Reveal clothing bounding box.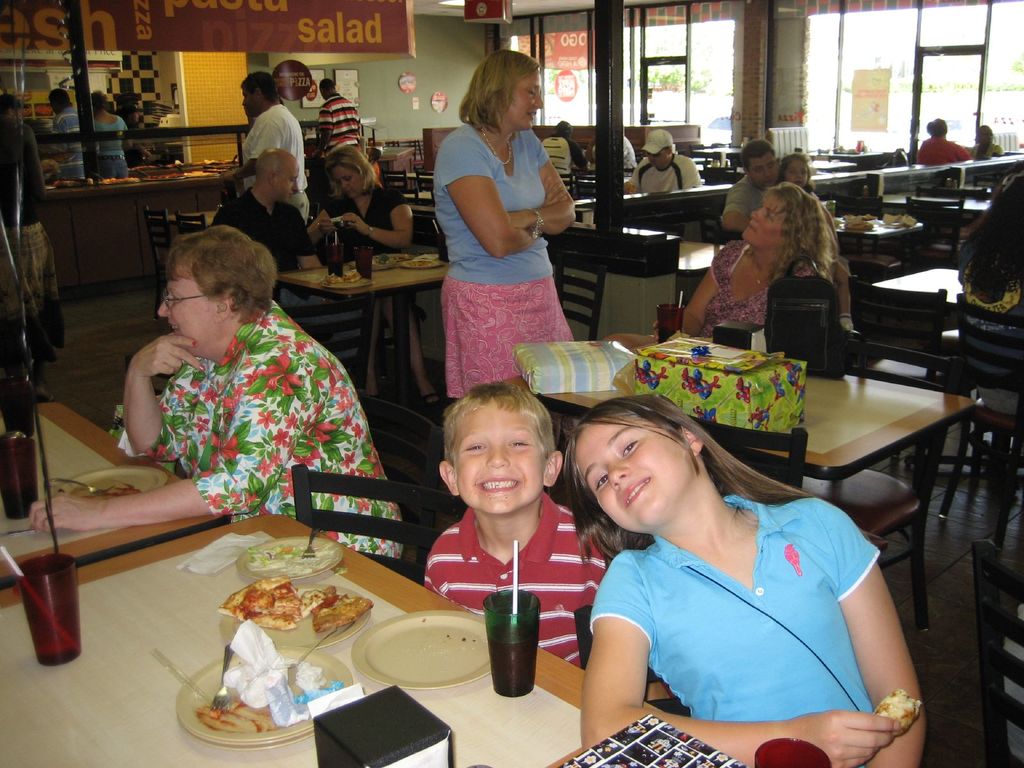
Revealed: [x1=908, y1=132, x2=970, y2=168].
